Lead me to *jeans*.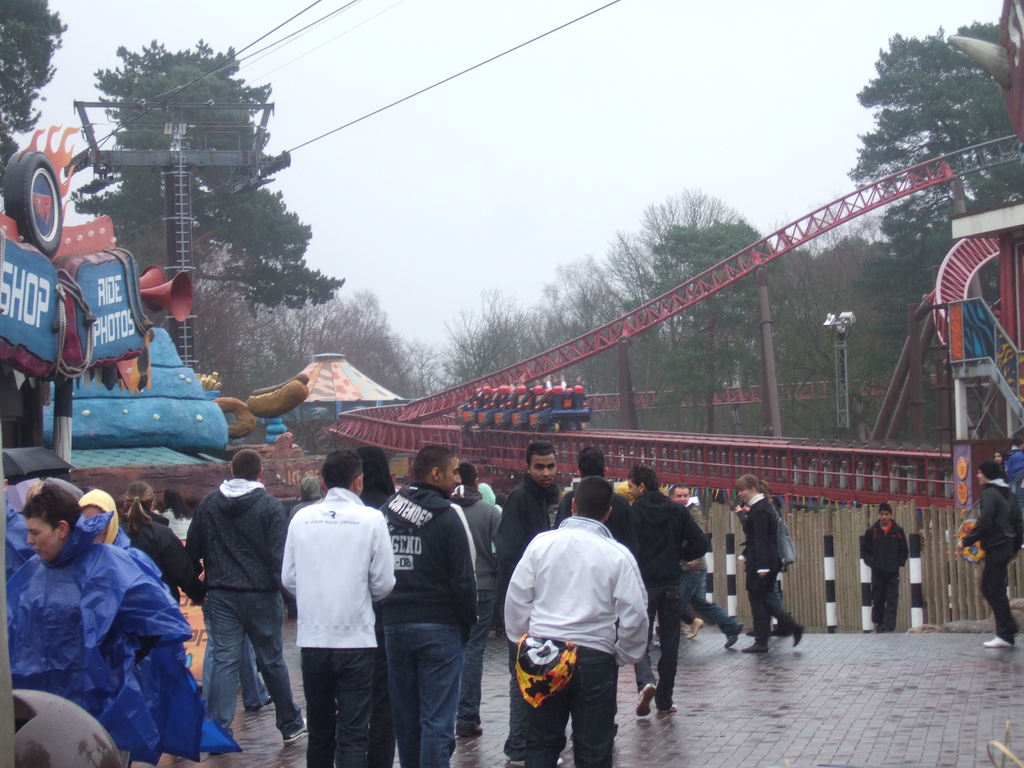
Lead to x1=637 y1=579 x2=681 y2=716.
